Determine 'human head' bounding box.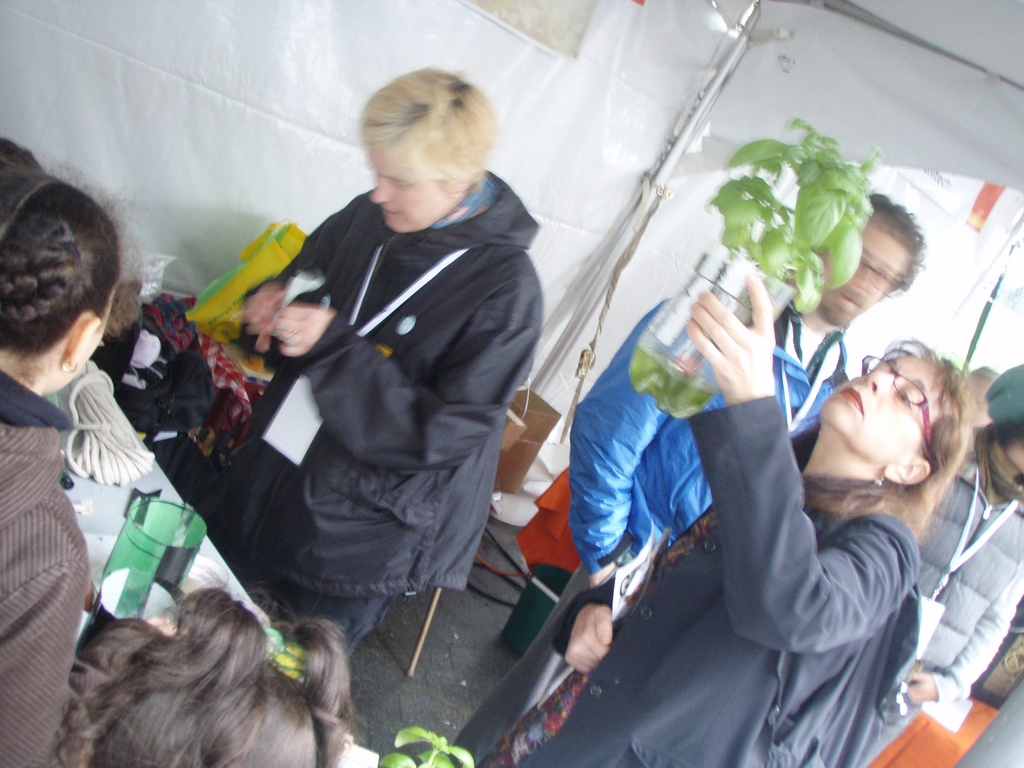
Determined: [left=817, top=335, right=968, bottom=486].
